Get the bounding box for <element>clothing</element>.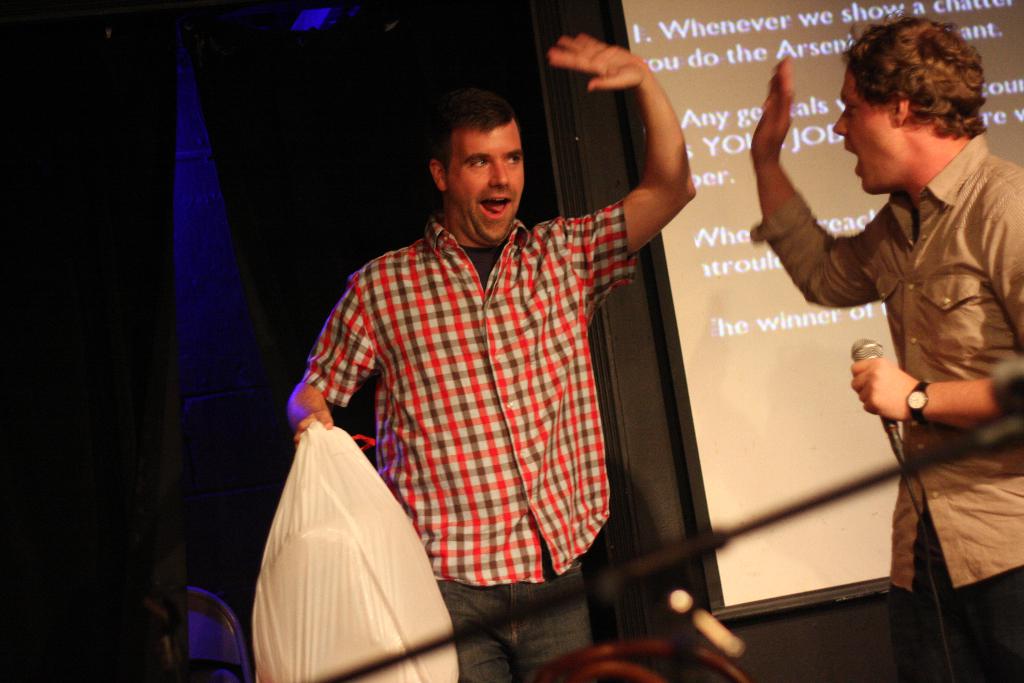
{"x1": 758, "y1": 146, "x2": 1023, "y2": 577}.
